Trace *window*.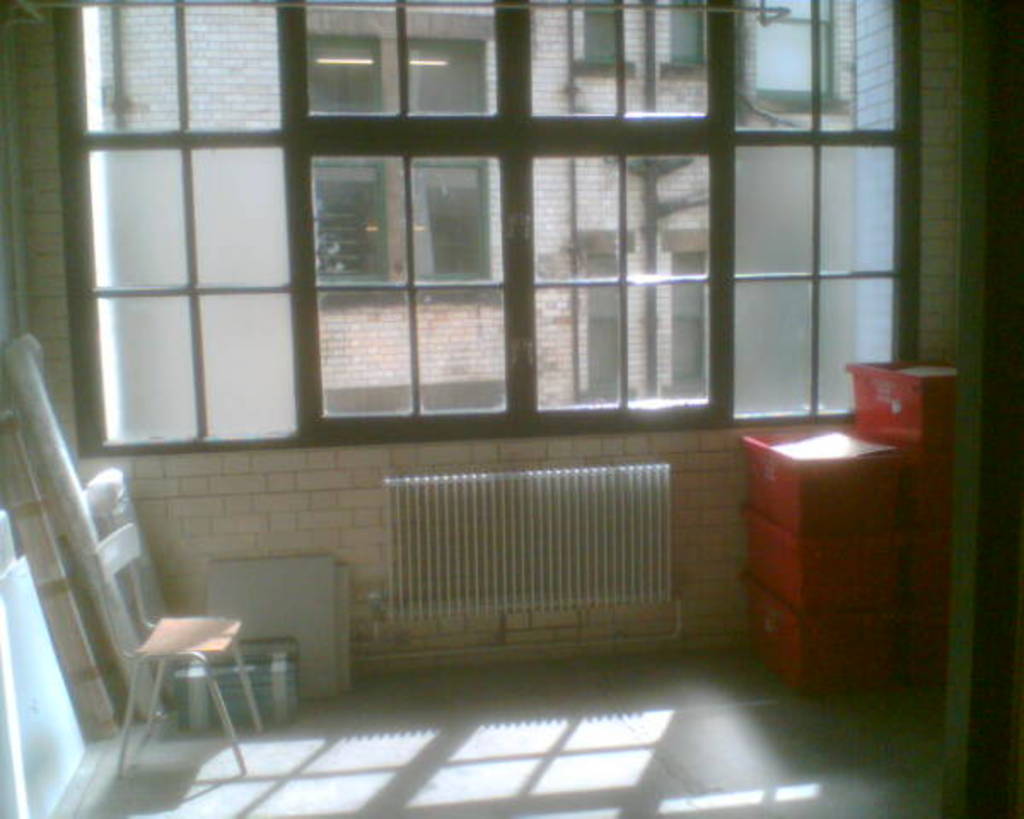
Traced to <bbox>312, 152, 495, 297</bbox>.
